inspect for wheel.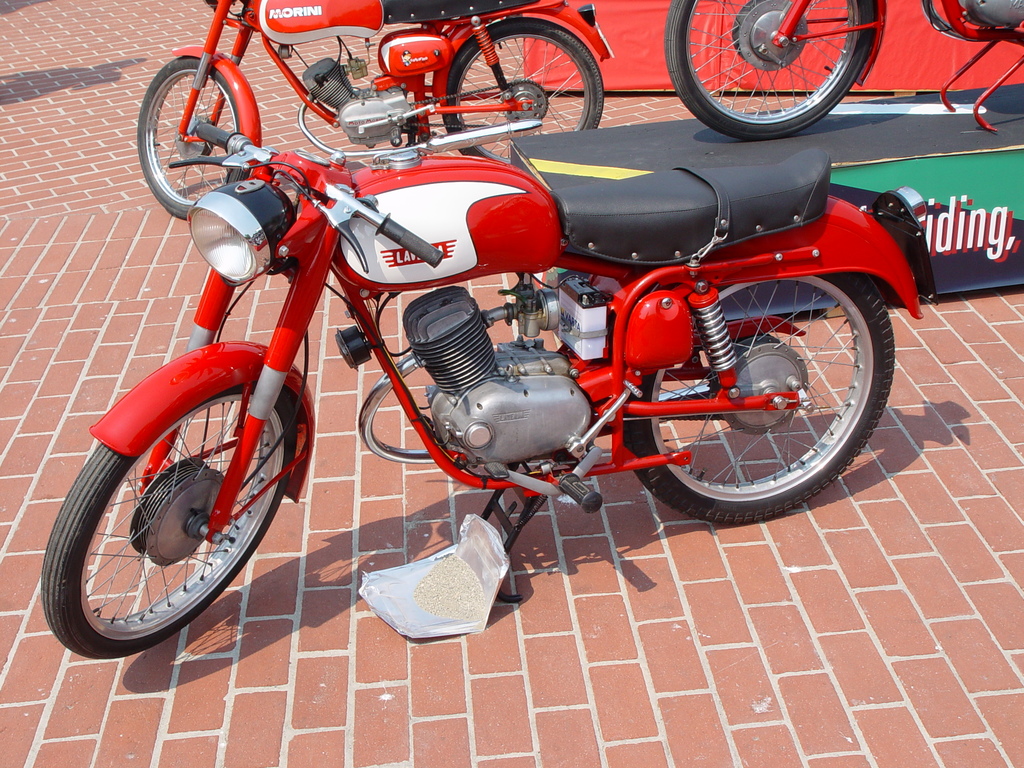
Inspection: [left=661, top=0, right=879, bottom=144].
